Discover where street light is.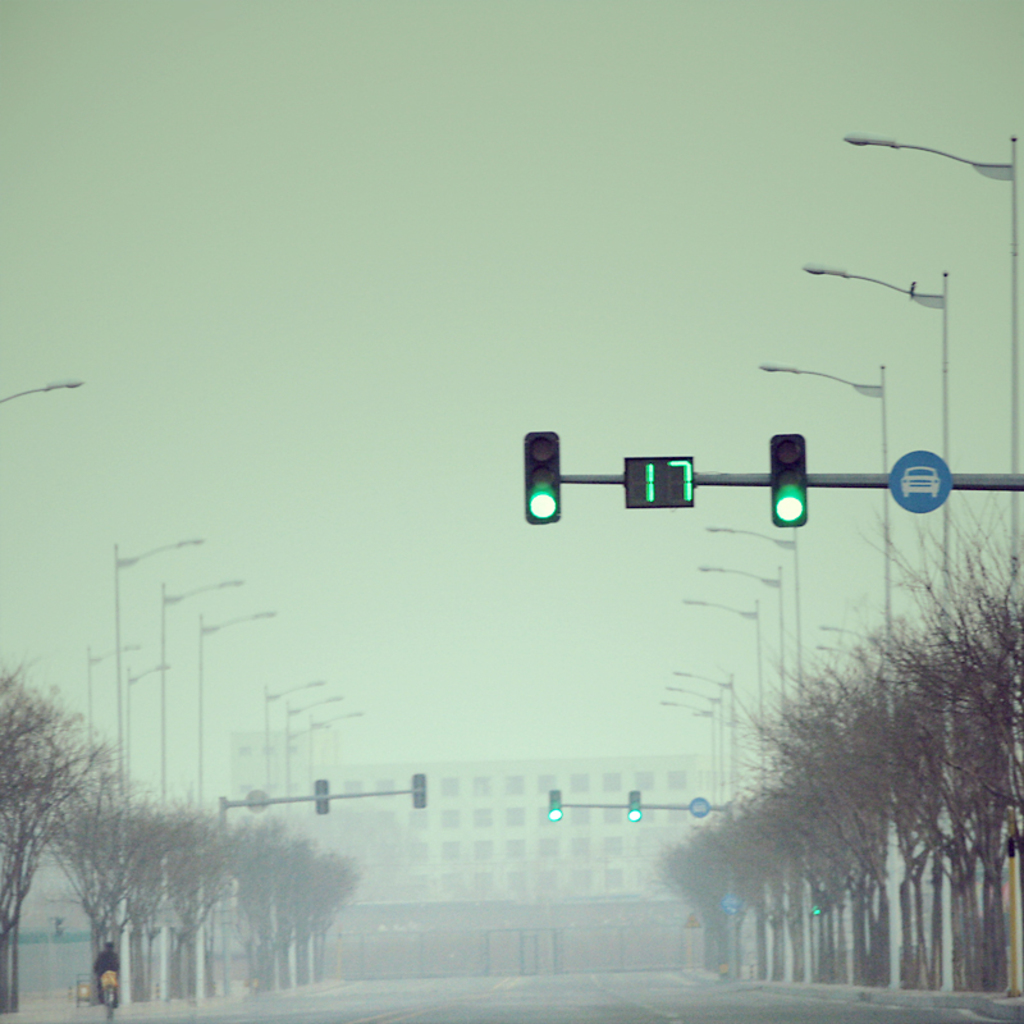
Discovered at detection(200, 602, 271, 799).
